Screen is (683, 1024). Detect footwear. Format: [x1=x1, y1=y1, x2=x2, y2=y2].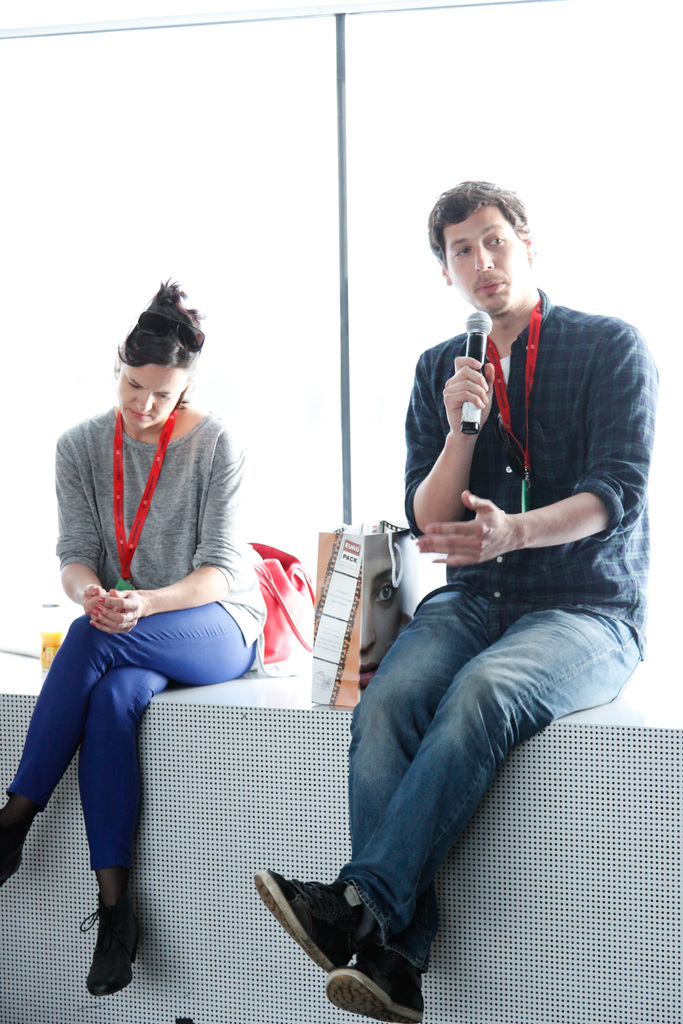
[x1=81, y1=886, x2=137, y2=993].
